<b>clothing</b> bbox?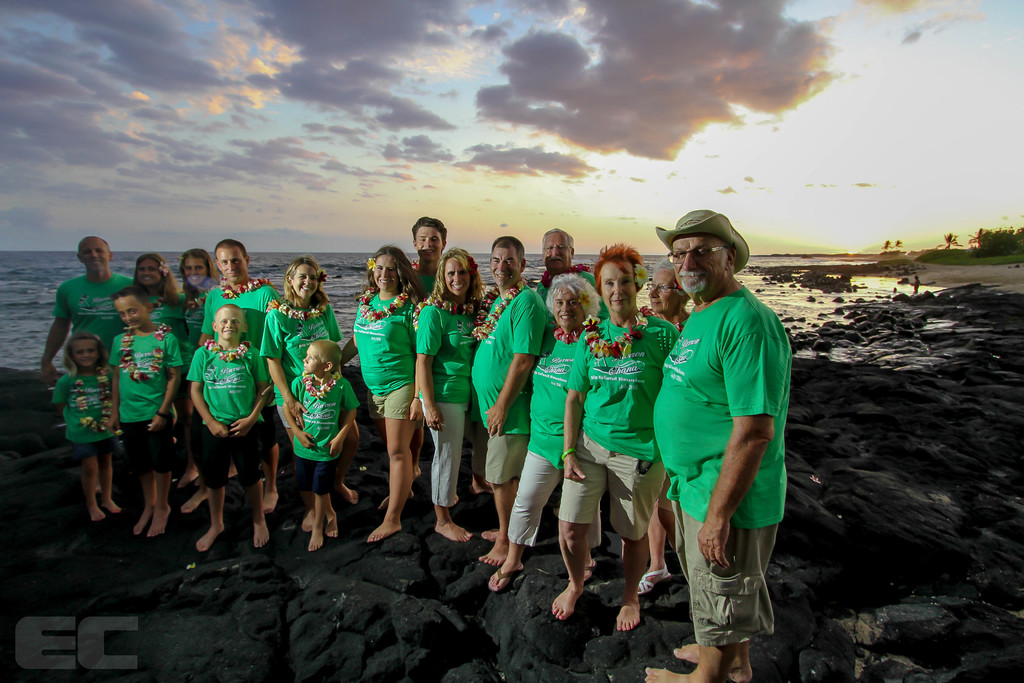
box(556, 425, 667, 536)
